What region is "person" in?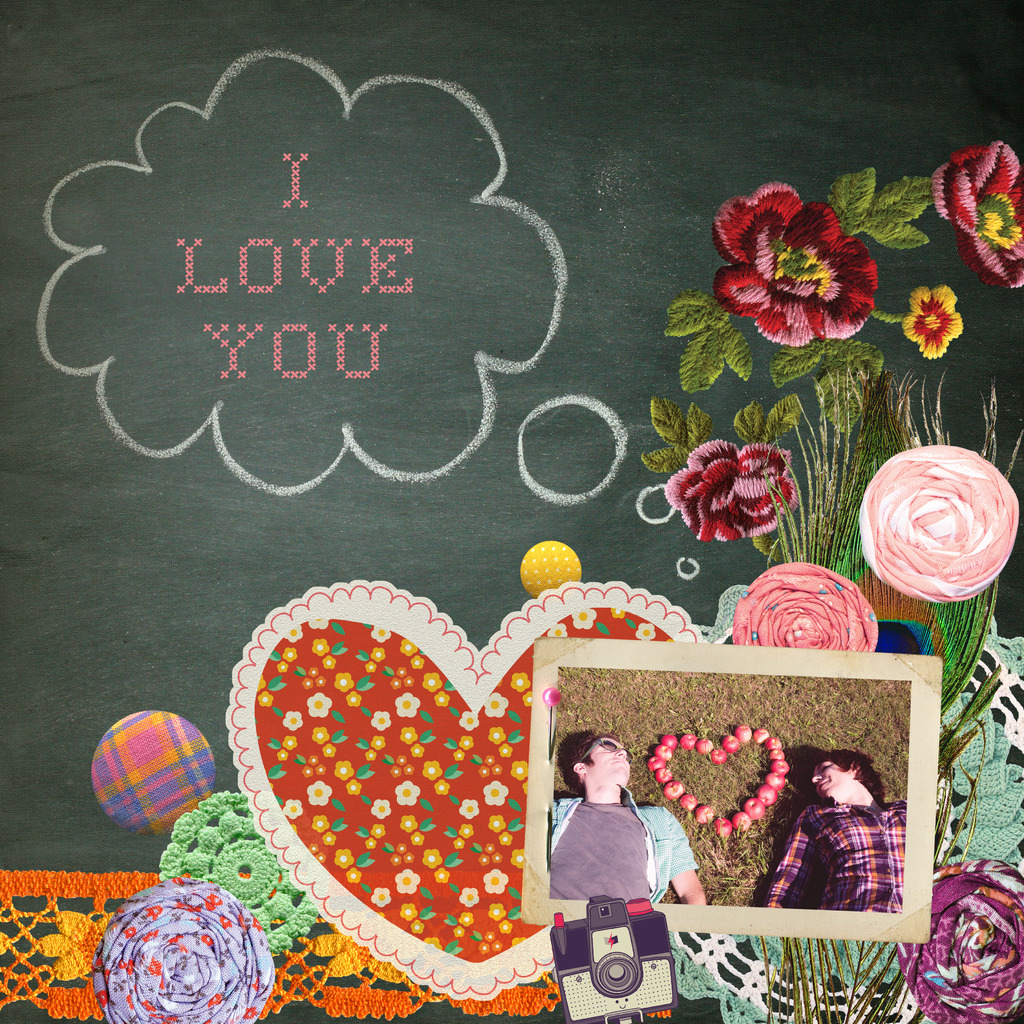
[left=771, top=755, right=911, bottom=913].
